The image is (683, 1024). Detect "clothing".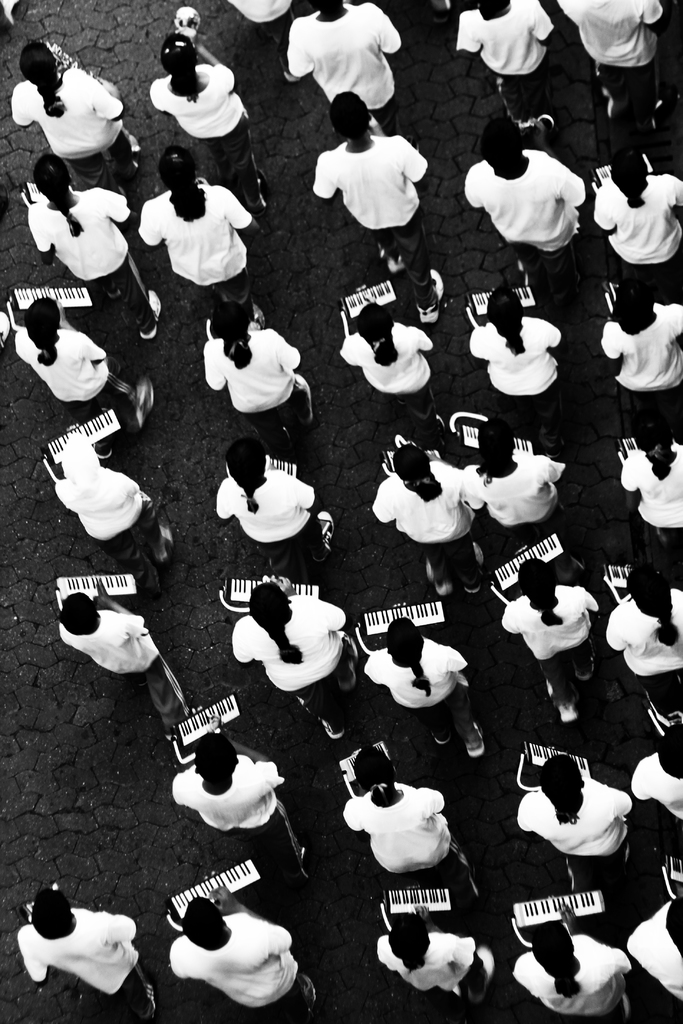
Detection: box(160, 60, 266, 195).
